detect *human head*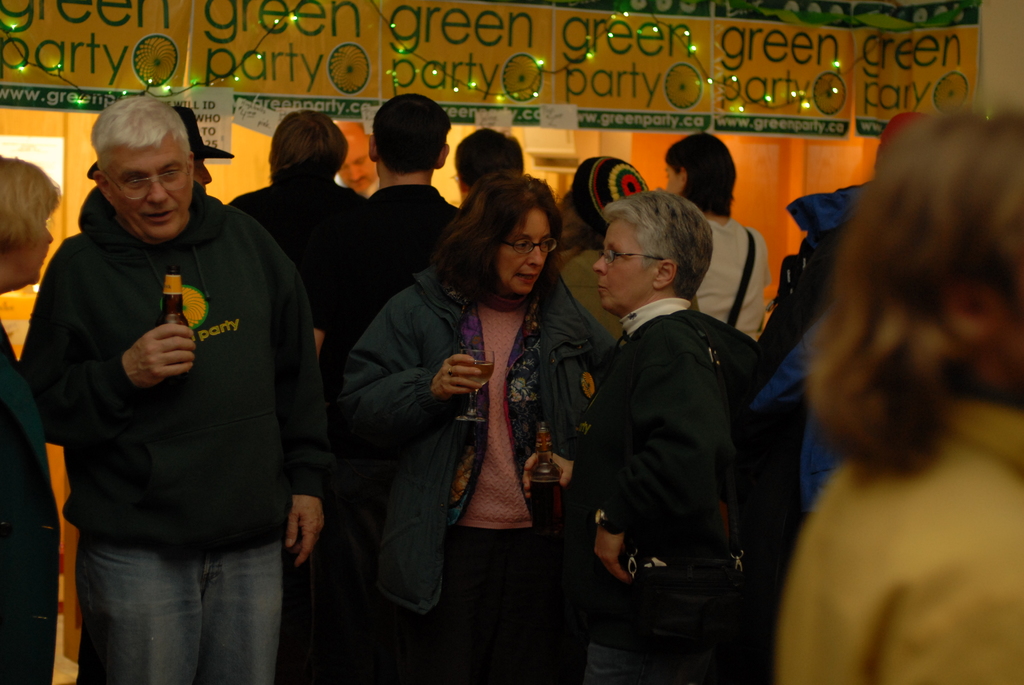
rect(589, 185, 713, 316)
